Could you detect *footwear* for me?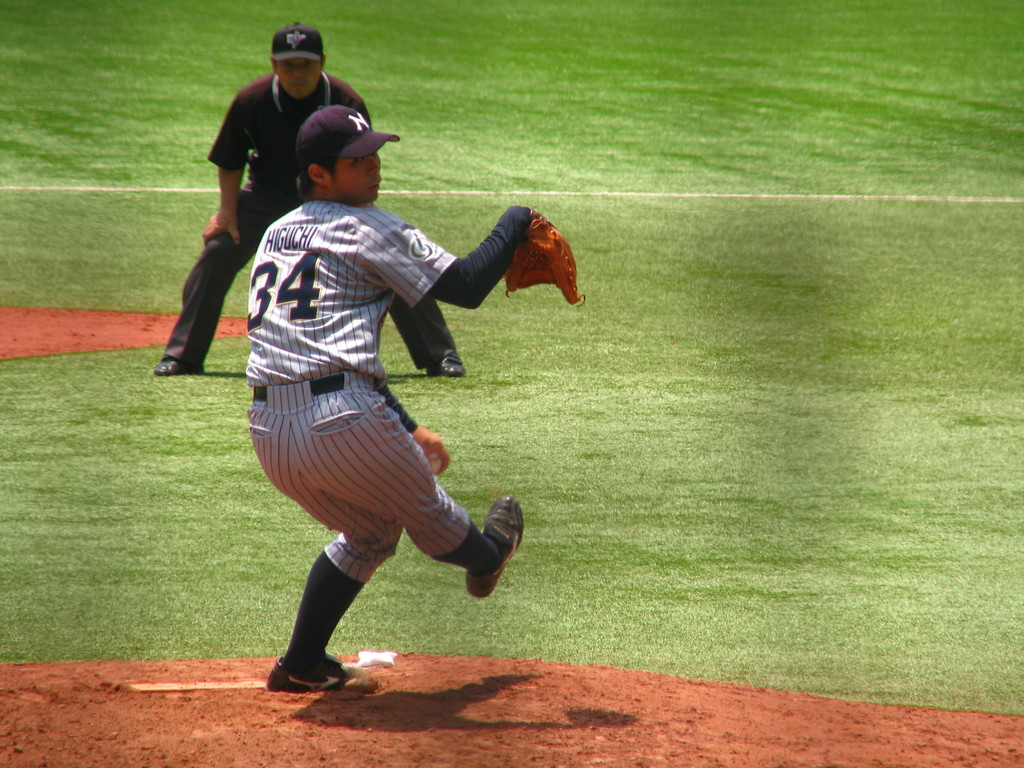
Detection result: left=259, top=657, right=380, bottom=694.
